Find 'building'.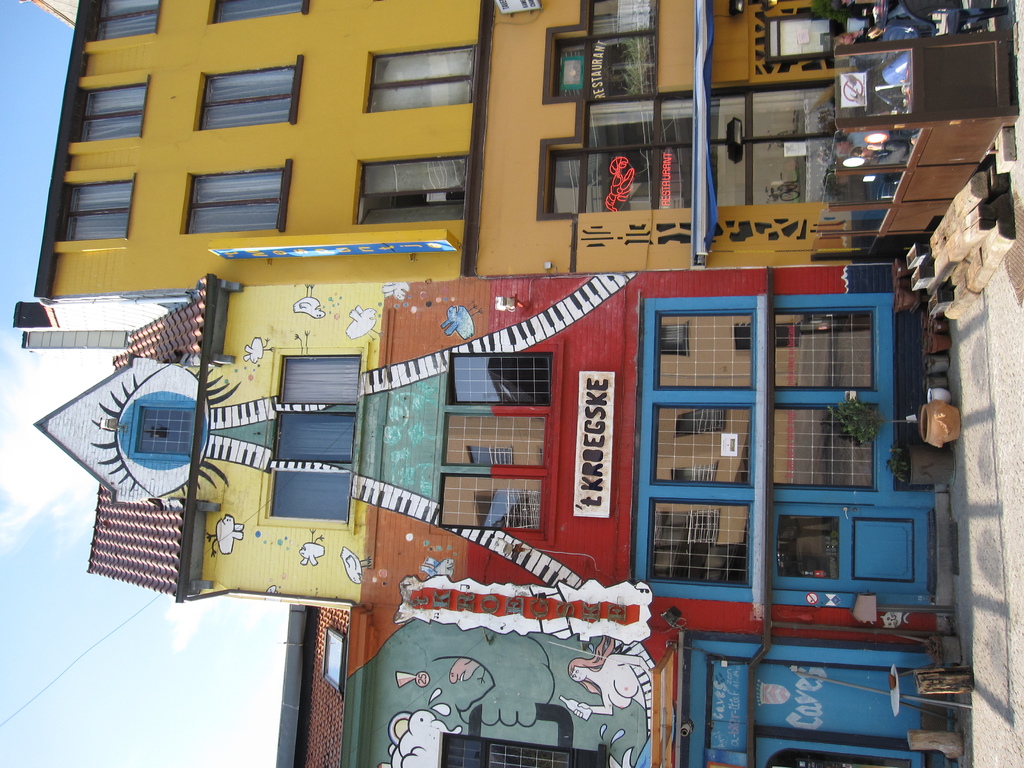
[left=17, top=0, right=932, bottom=294].
